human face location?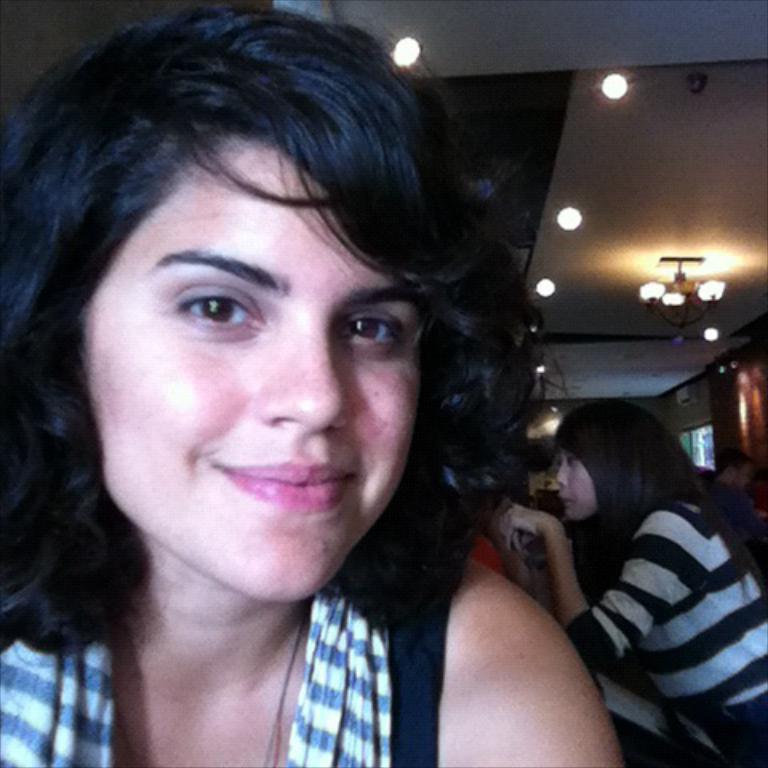
bbox=[552, 450, 597, 522]
